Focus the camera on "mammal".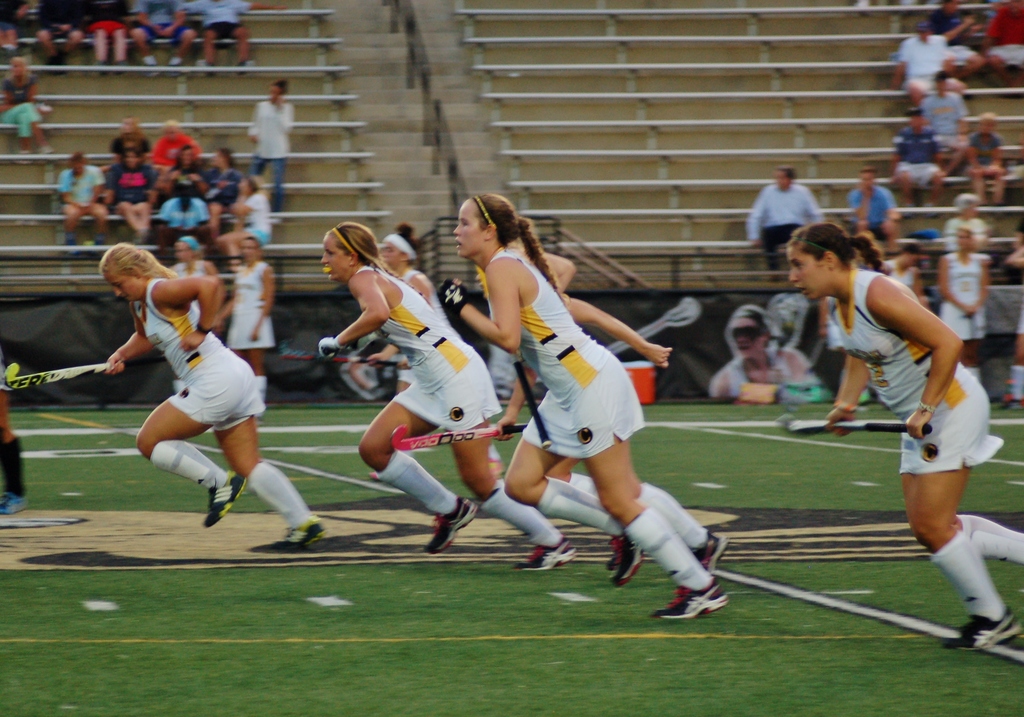
Focus region: [left=0, top=0, right=20, bottom=60].
